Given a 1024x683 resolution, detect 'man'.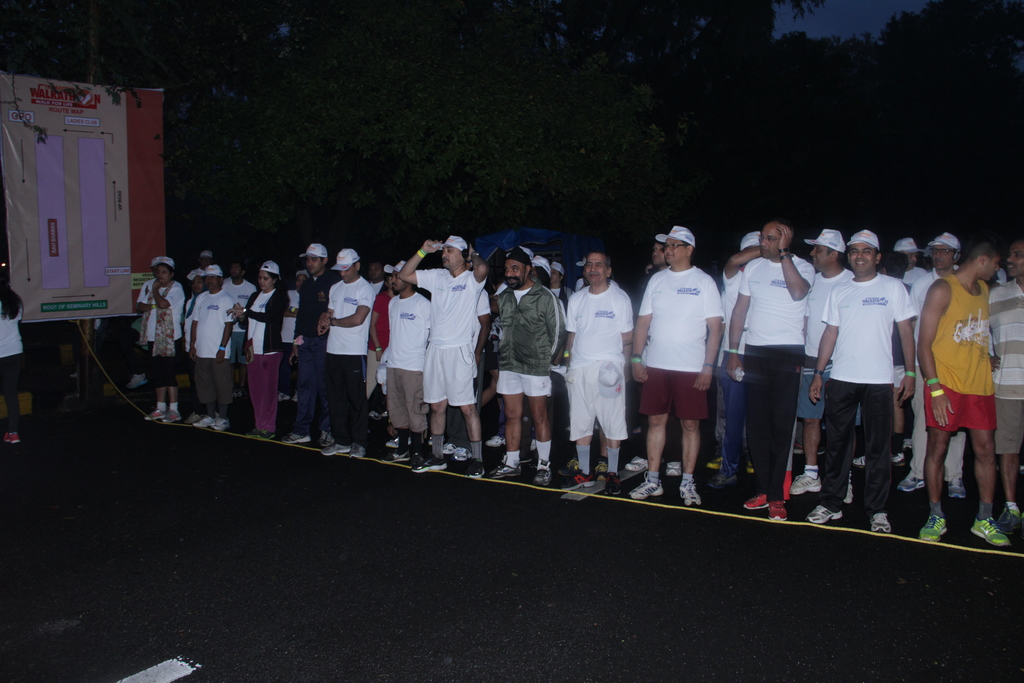
bbox(286, 242, 342, 443).
